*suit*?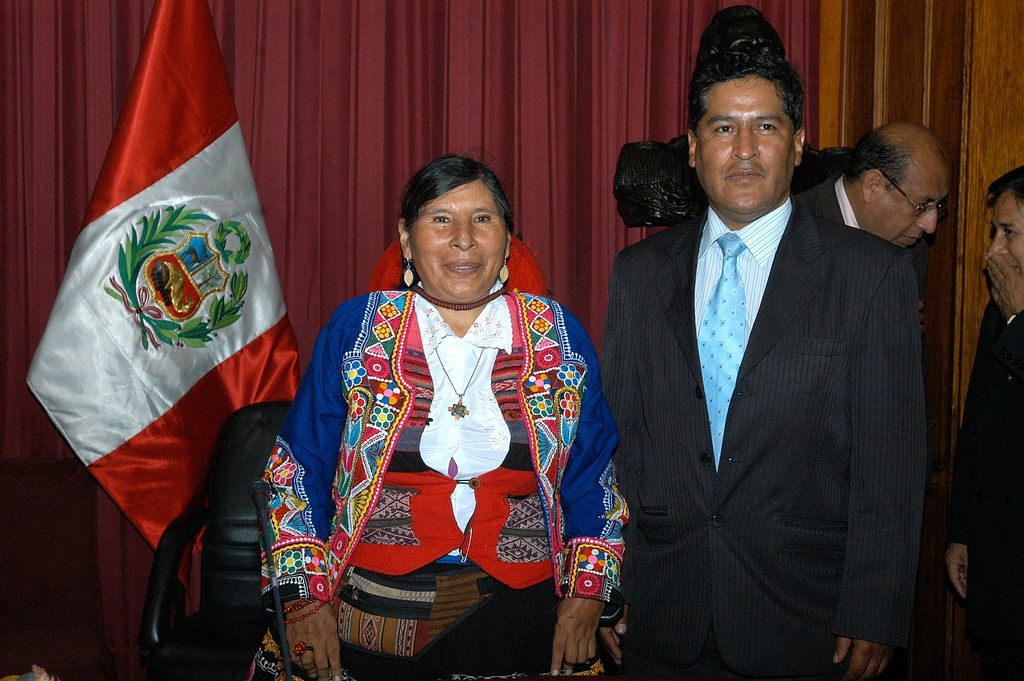
(599, 44, 940, 680)
